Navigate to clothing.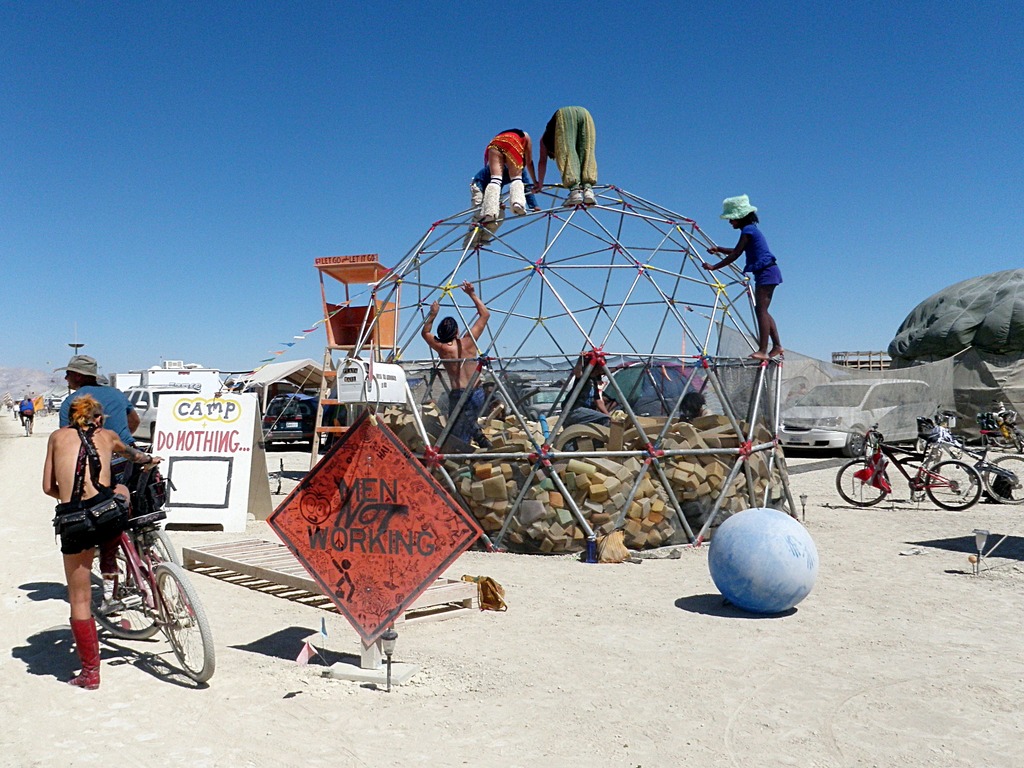
Navigation target: left=479, top=127, right=528, bottom=166.
